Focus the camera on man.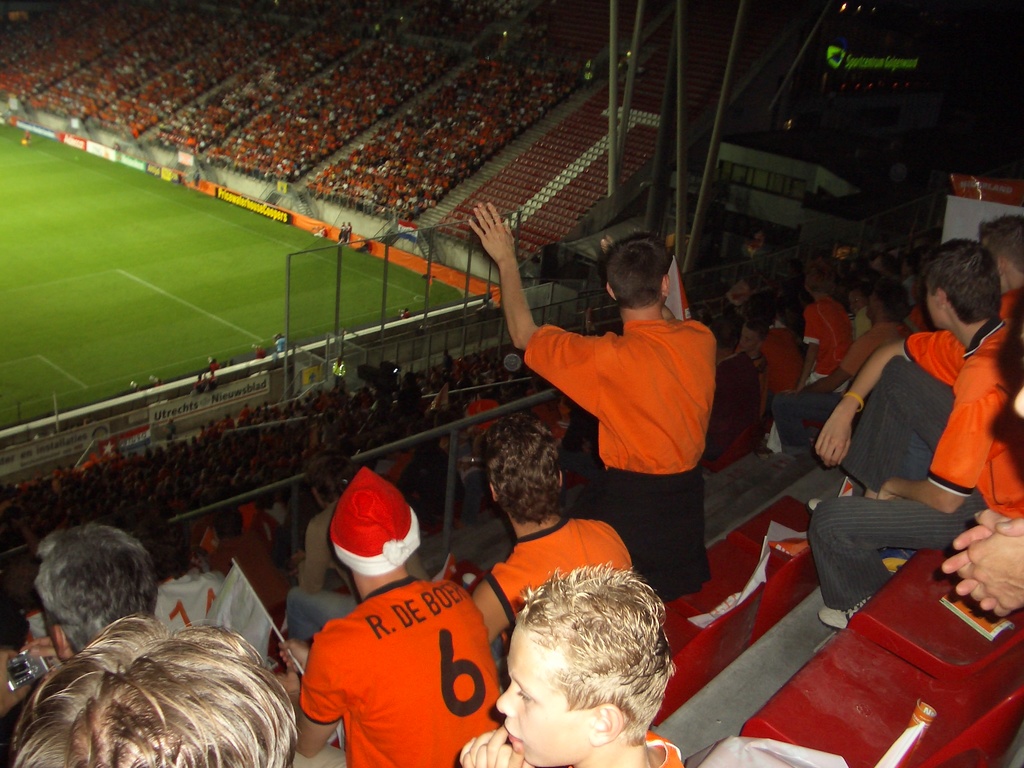
Focus region: 30 520 161 666.
